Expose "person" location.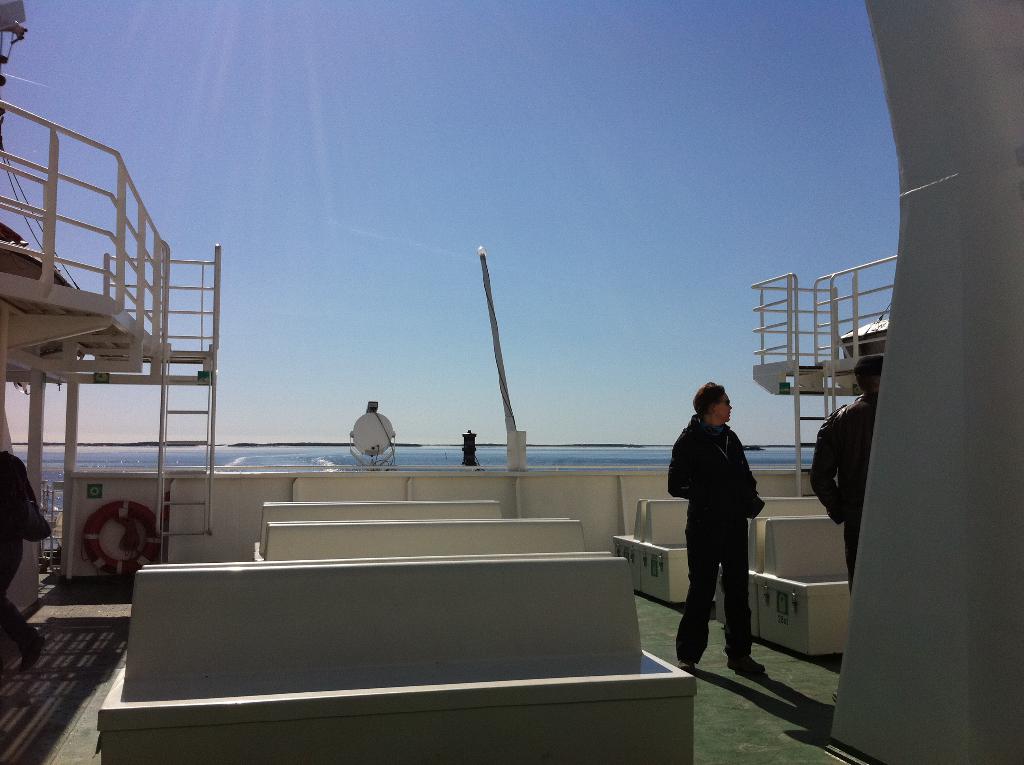
Exposed at Rect(0, 448, 45, 670).
